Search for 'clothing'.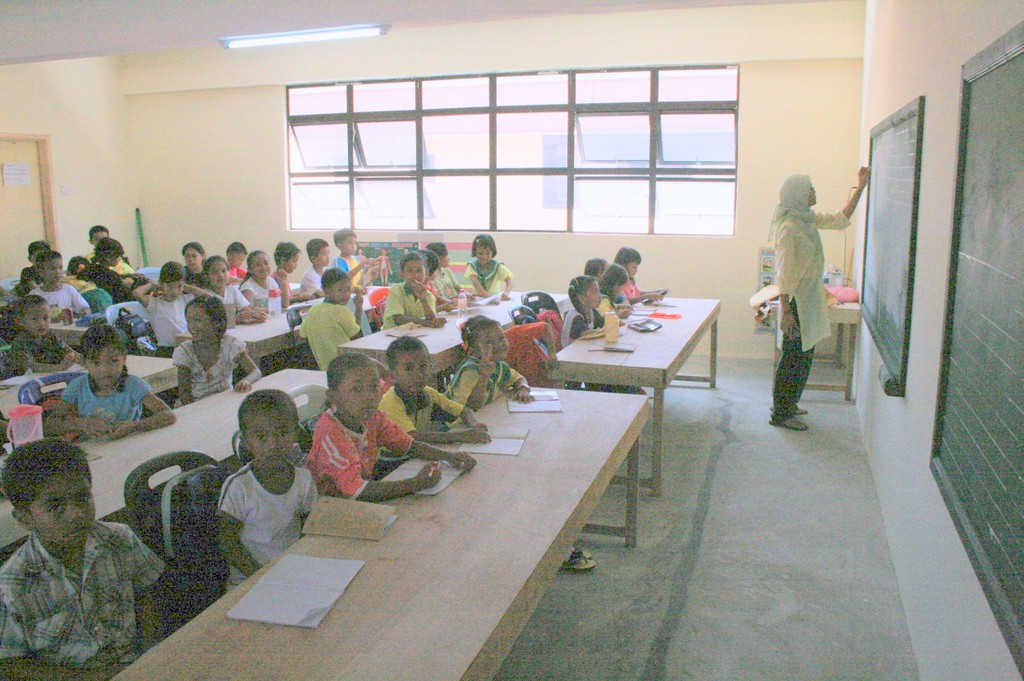
Found at x1=465, y1=259, x2=513, y2=296.
